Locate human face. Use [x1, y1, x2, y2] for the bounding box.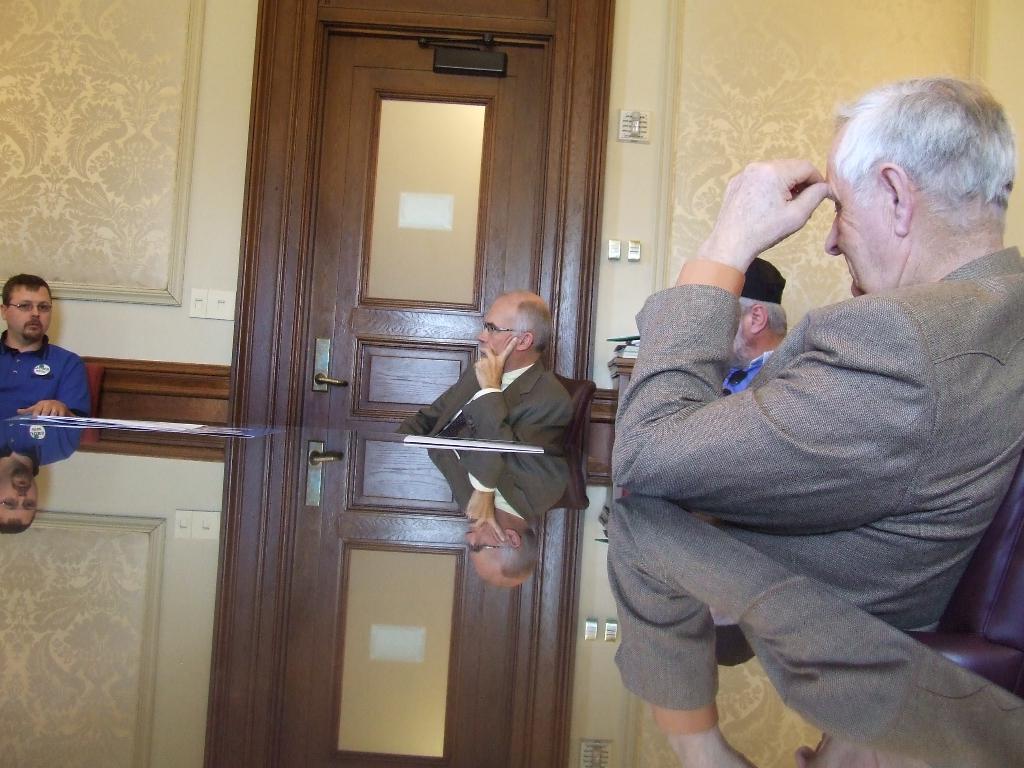
[12, 285, 53, 343].
